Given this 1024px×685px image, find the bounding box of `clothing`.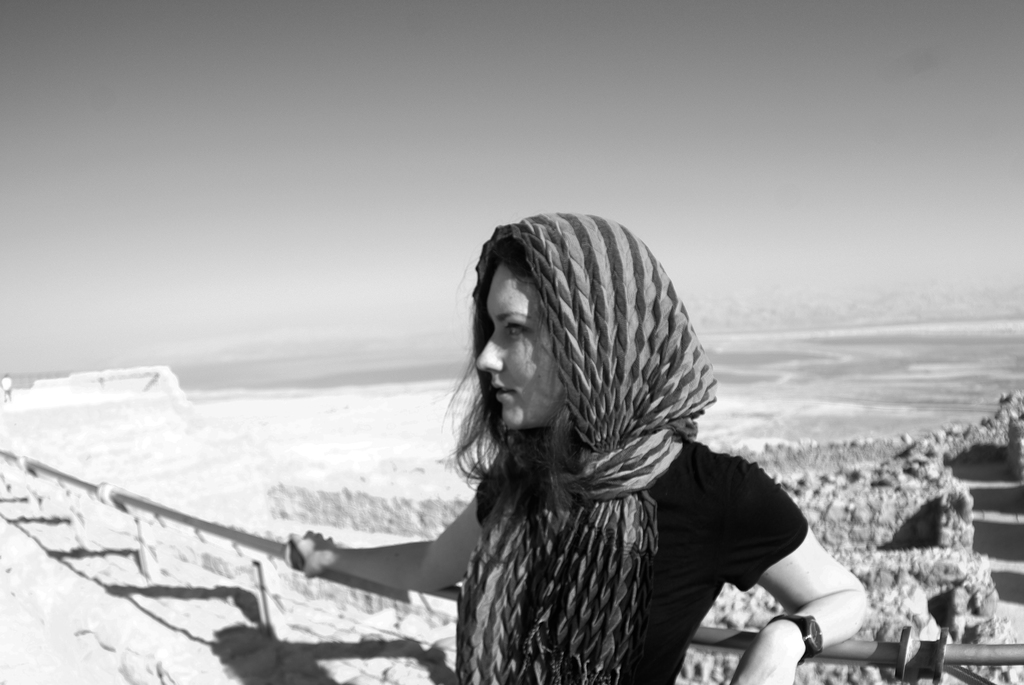
select_region(387, 320, 820, 678).
